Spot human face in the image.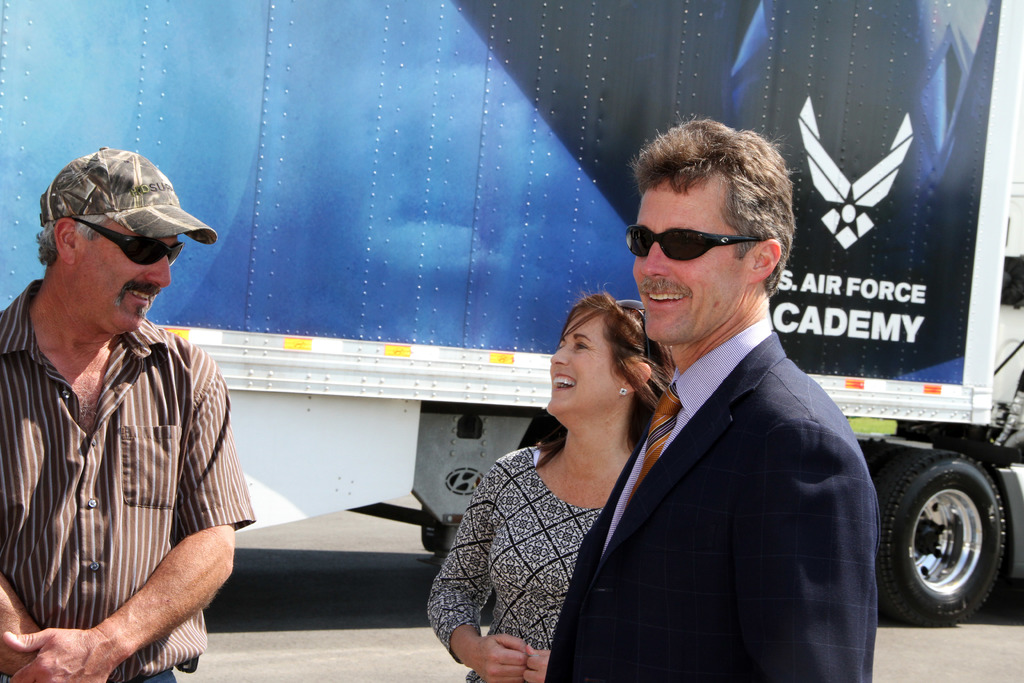
human face found at (x1=75, y1=236, x2=180, y2=333).
